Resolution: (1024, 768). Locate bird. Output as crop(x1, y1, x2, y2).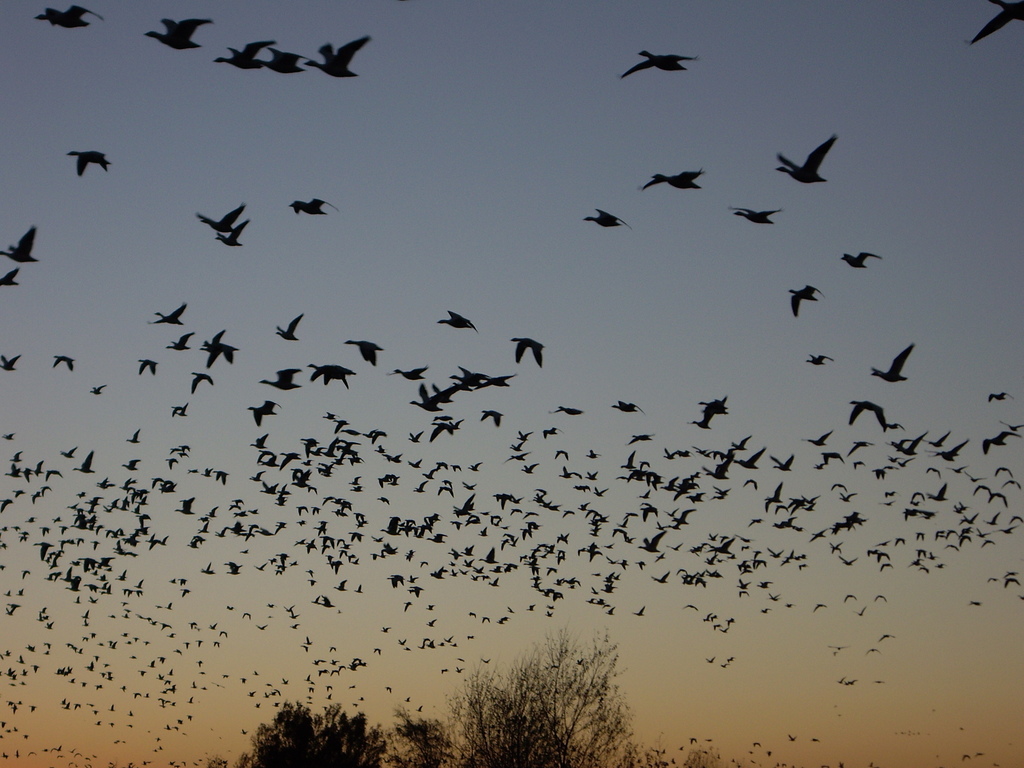
crop(848, 402, 893, 429).
